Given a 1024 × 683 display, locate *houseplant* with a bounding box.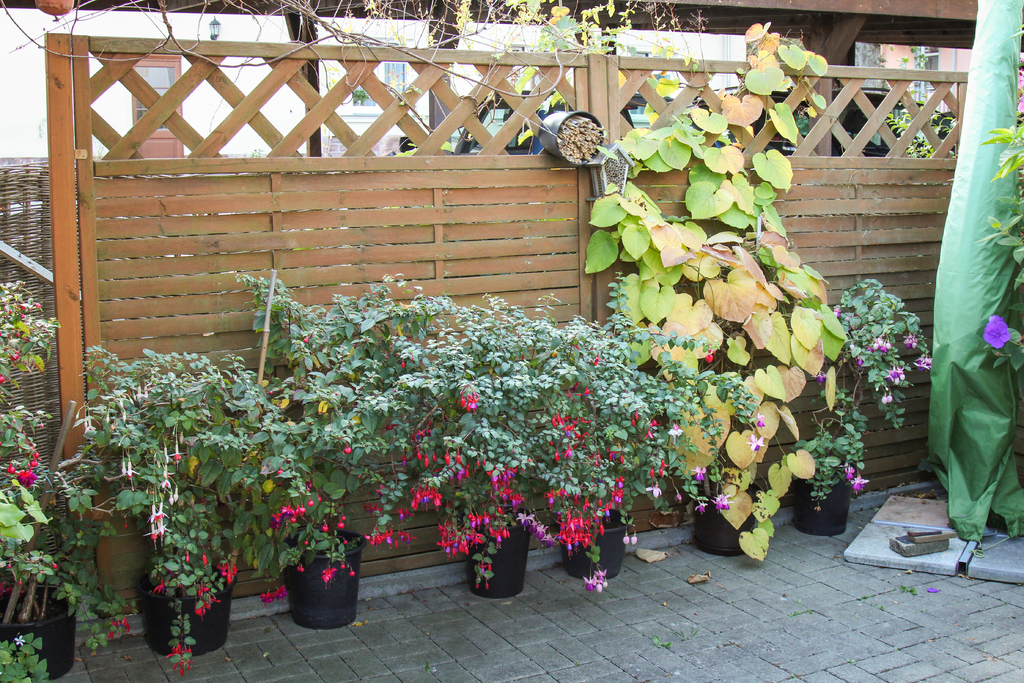
Located: 387 302 607 597.
